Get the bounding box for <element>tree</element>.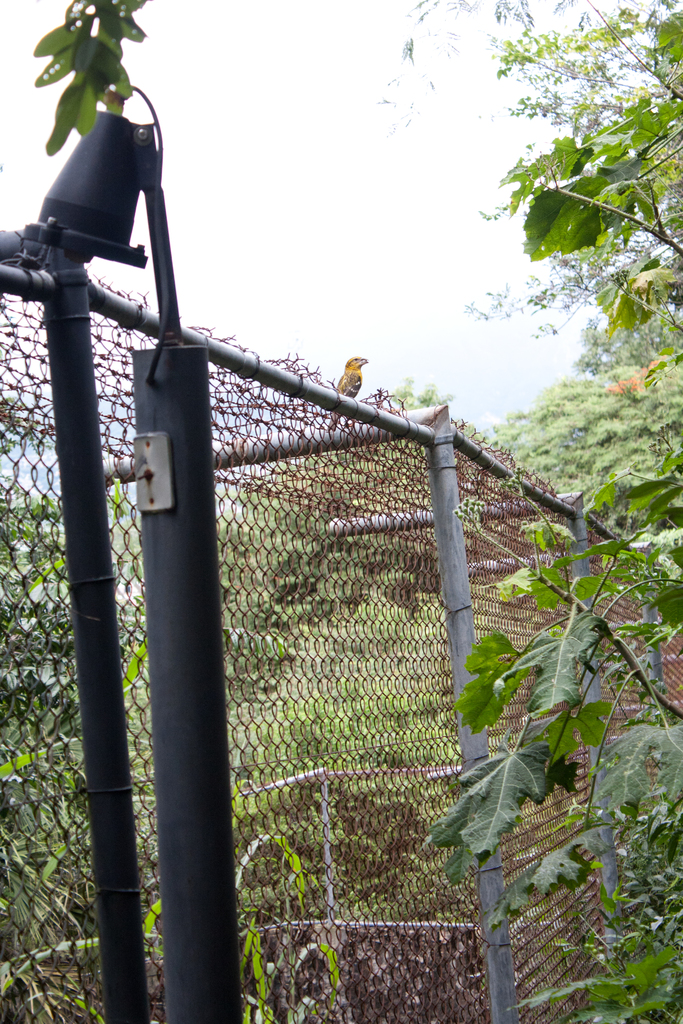
box=[379, 0, 682, 573].
